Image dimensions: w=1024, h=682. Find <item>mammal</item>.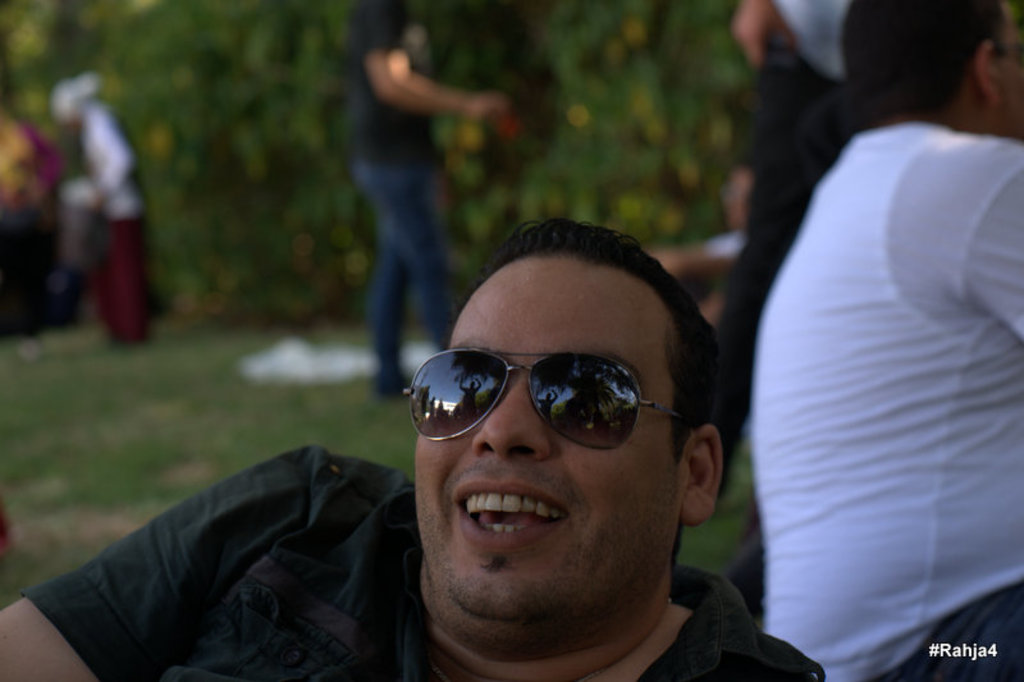
[left=329, top=8, right=508, bottom=400].
